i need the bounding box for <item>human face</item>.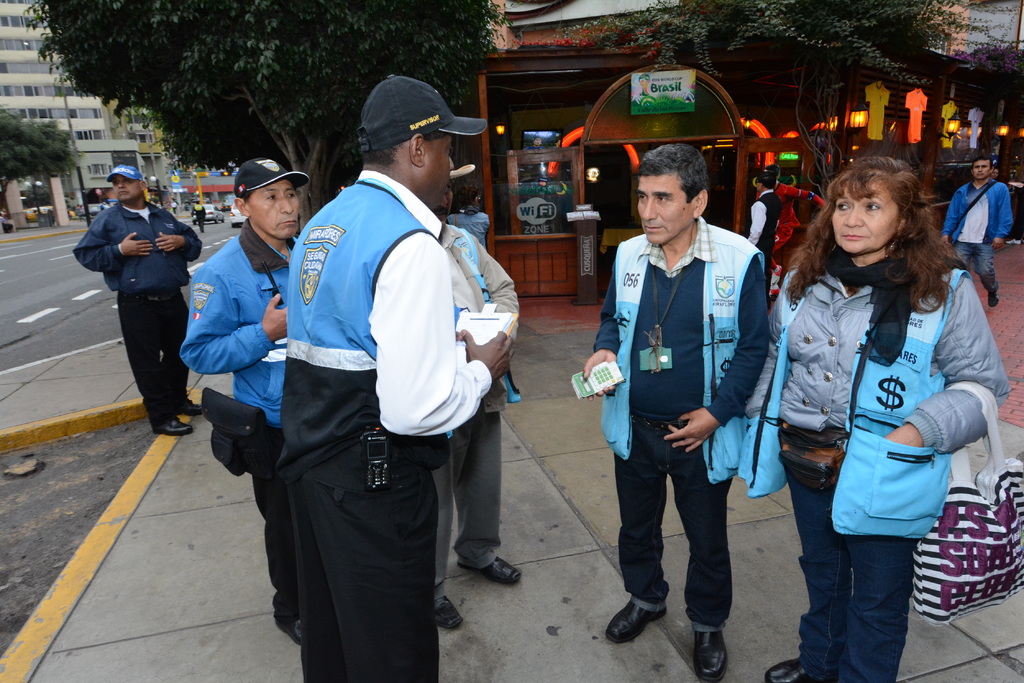
Here it is: (x1=111, y1=178, x2=138, y2=203).
